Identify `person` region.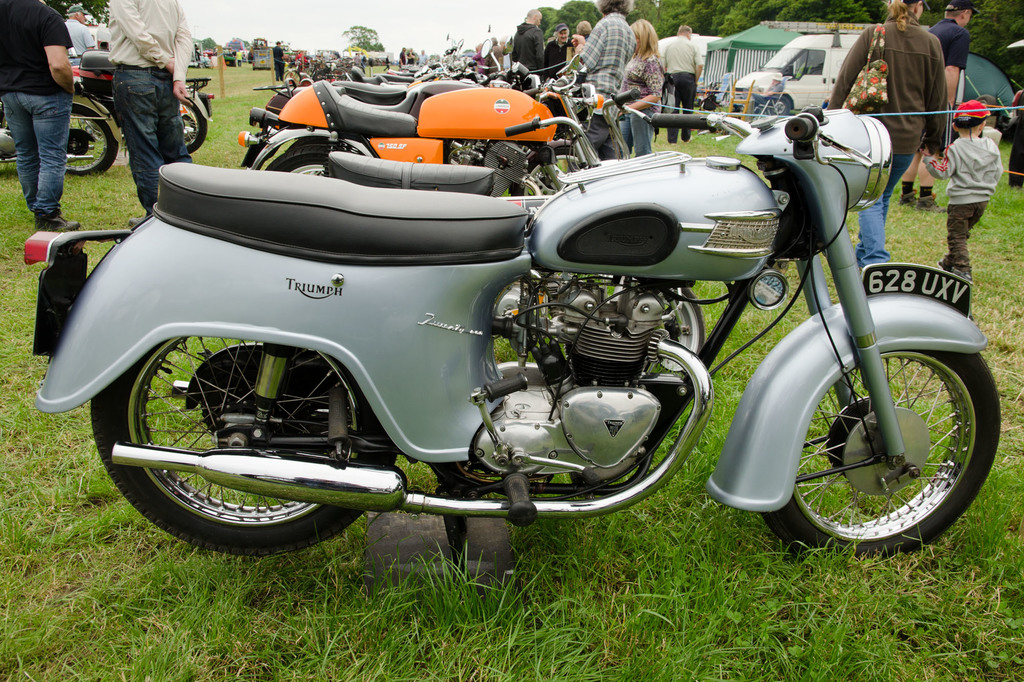
Region: <region>921, 104, 1001, 277</region>.
